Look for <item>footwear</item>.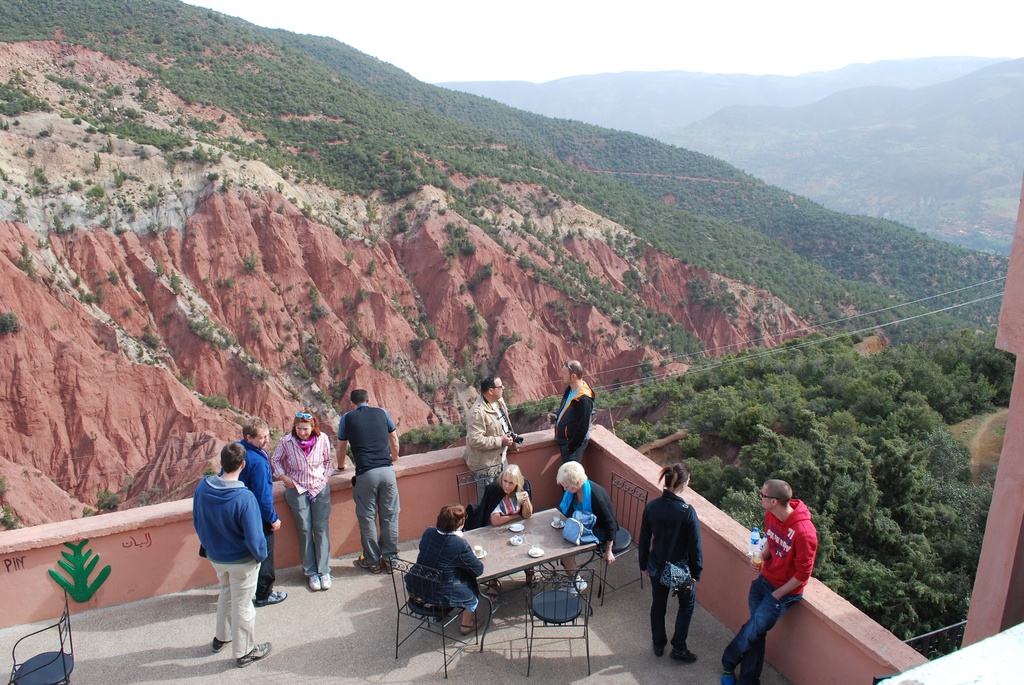
Found: left=234, top=644, right=271, bottom=669.
